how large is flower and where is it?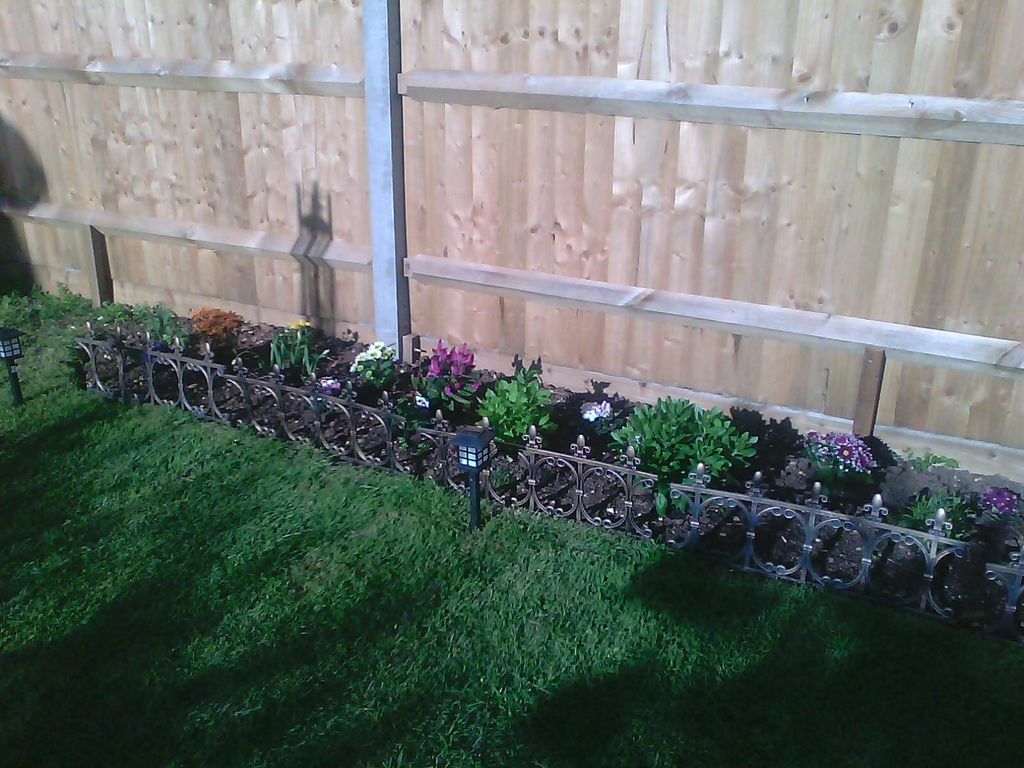
Bounding box: (left=986, top=490, right=1018, bottom=509).
